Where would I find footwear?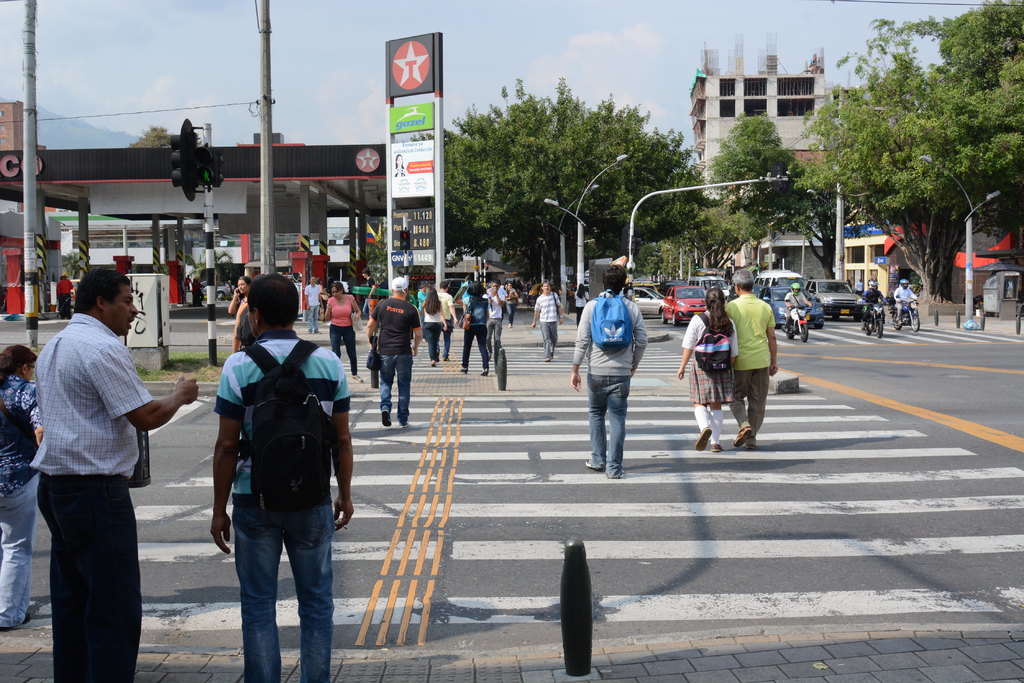
At x1=351 y1=374 x2=364 y2=384.
